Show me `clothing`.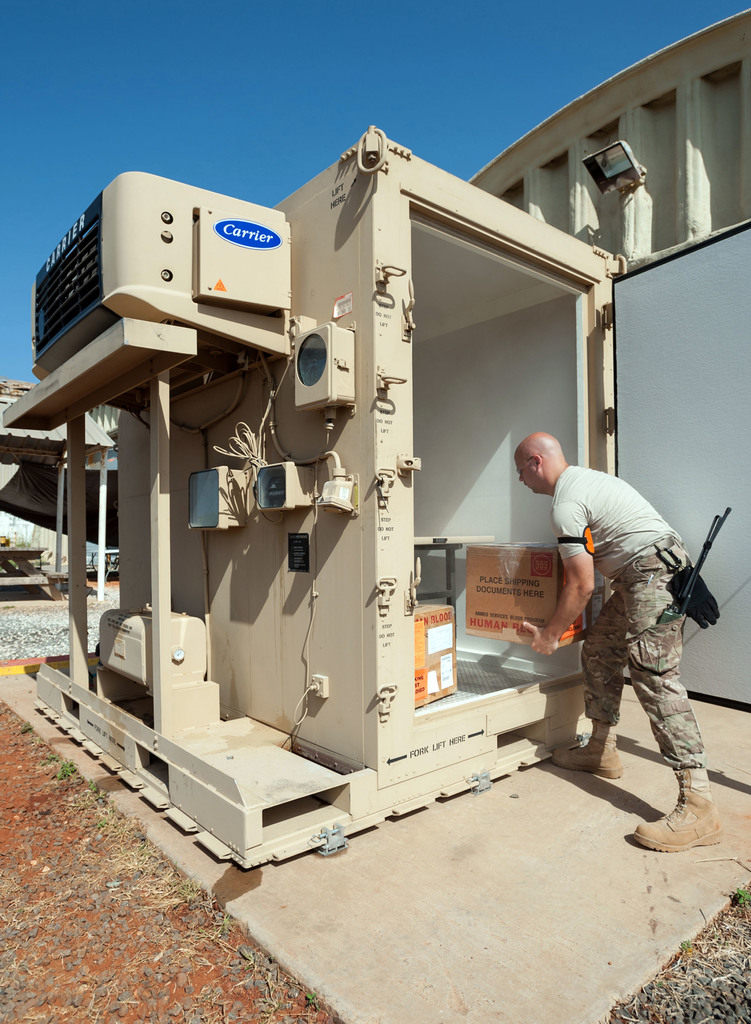
`clothing` is here: left=551, top=466, right=706, bottom=771.
